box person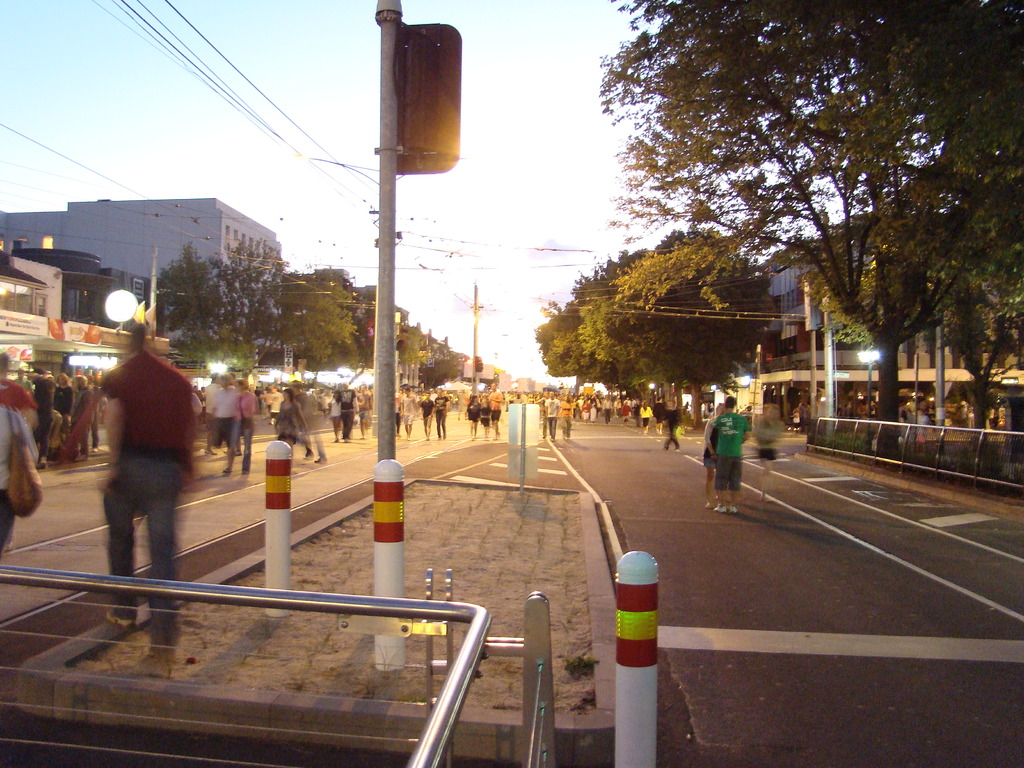
(left=433, top=384, right=452, bottom=441)
